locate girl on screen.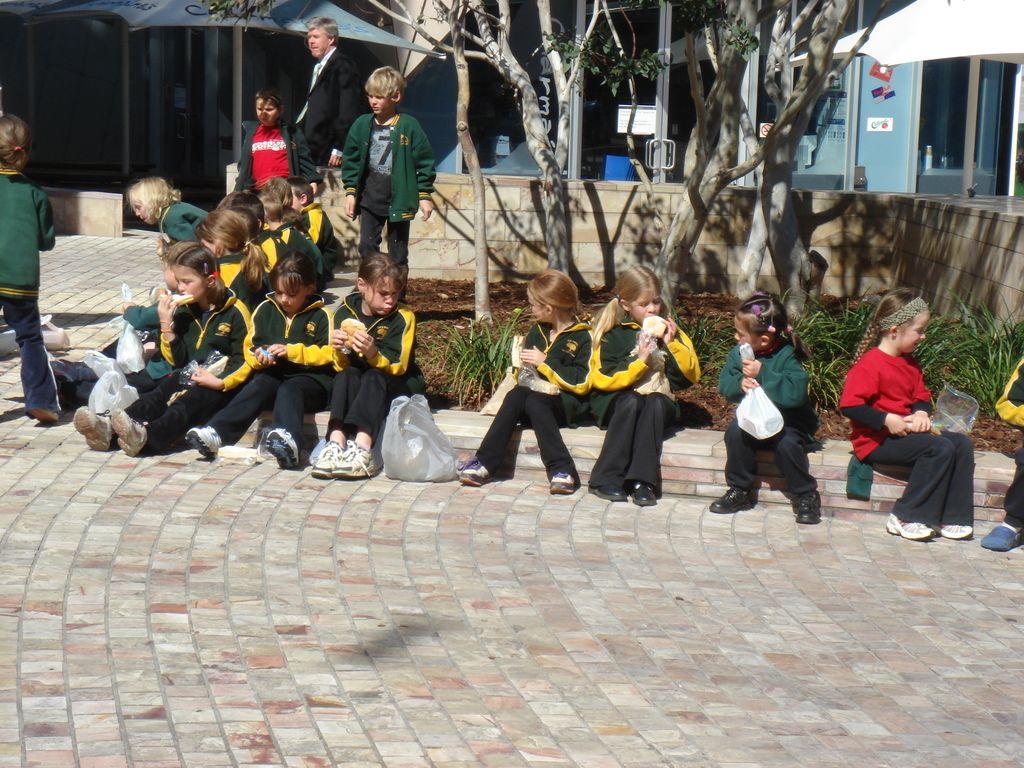
On screen at {"x1": 264, "y1": 176, "x2": 326, "y2": 277}.
